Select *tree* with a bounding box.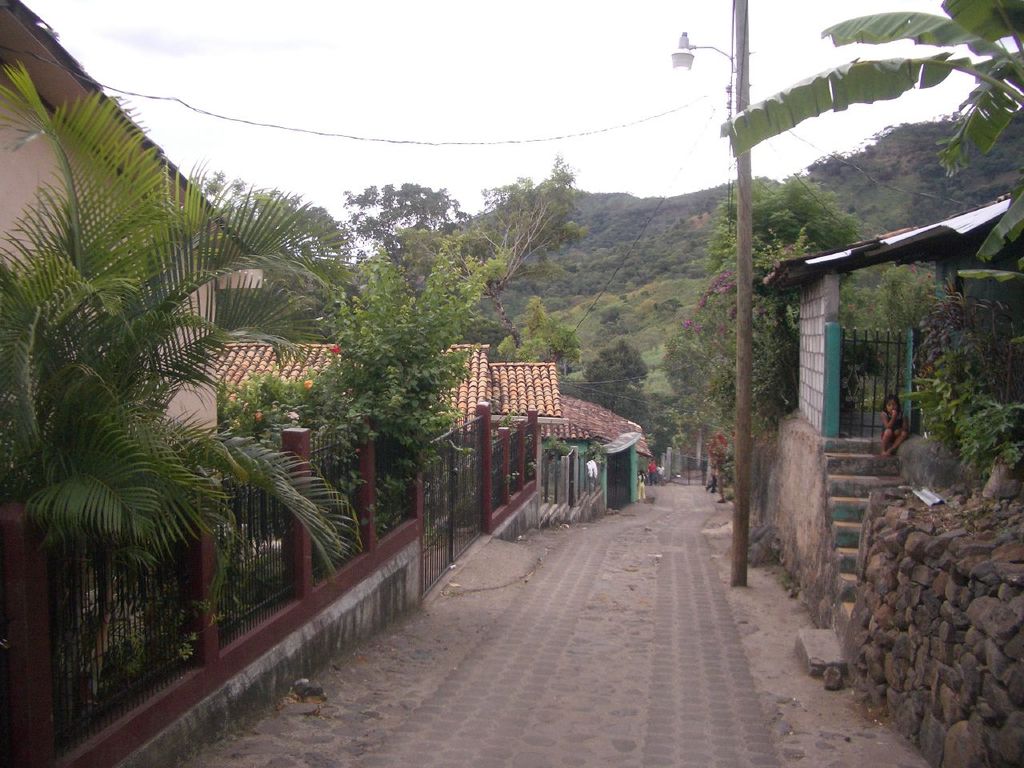
BBox(340, 181, 476, 259).
